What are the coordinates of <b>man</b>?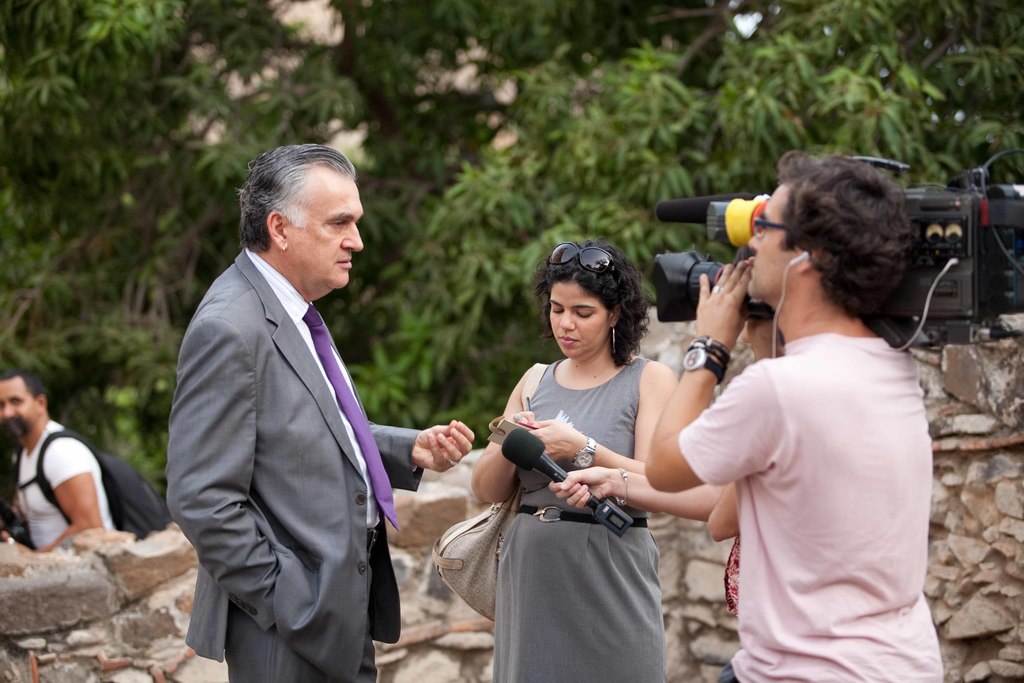
crop(0, 358, 121, 564).
